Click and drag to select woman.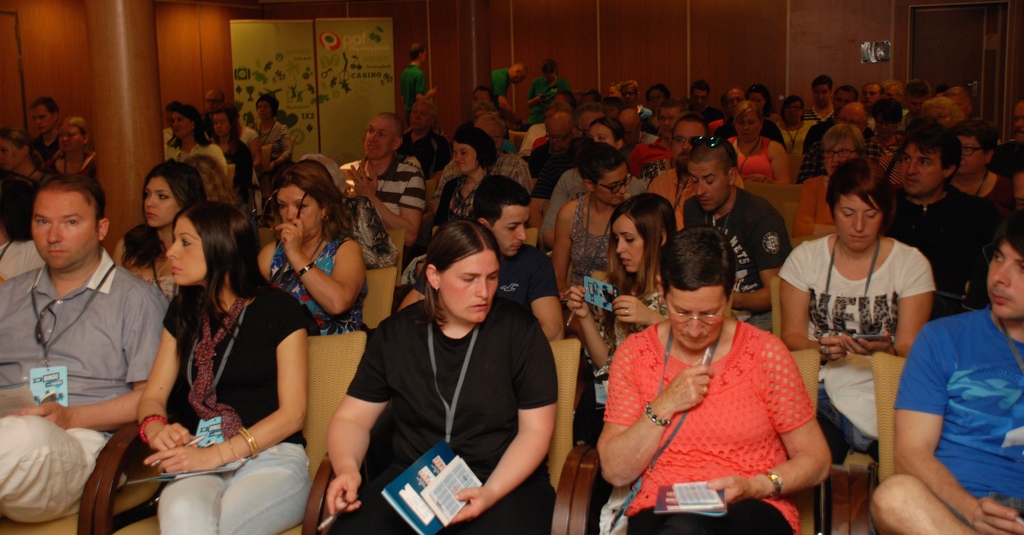
Selection: select_region(622, 75, 636, 104).
